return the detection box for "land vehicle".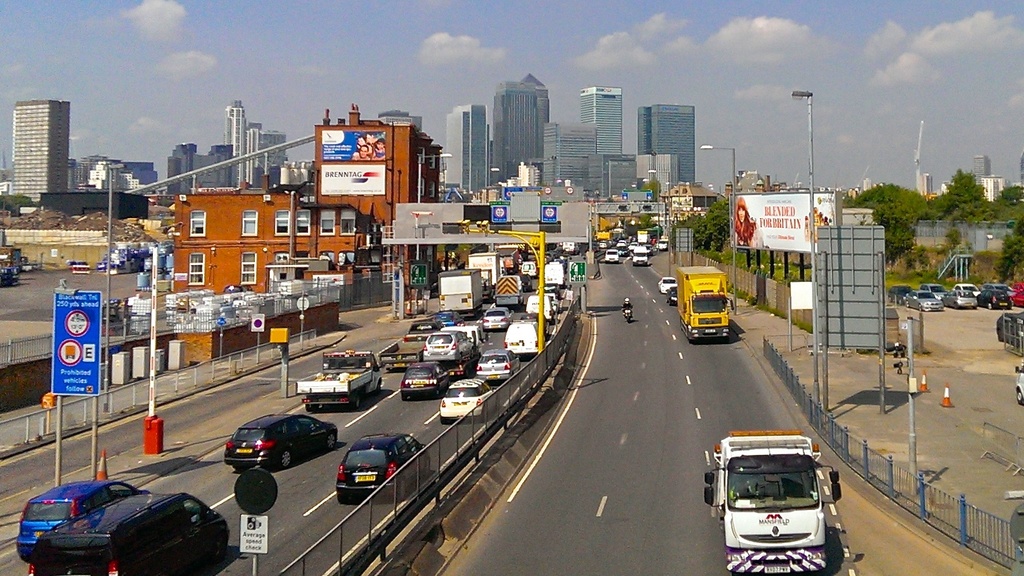
pyautogui.locateOnScreen(223, 414, 339, 473).
